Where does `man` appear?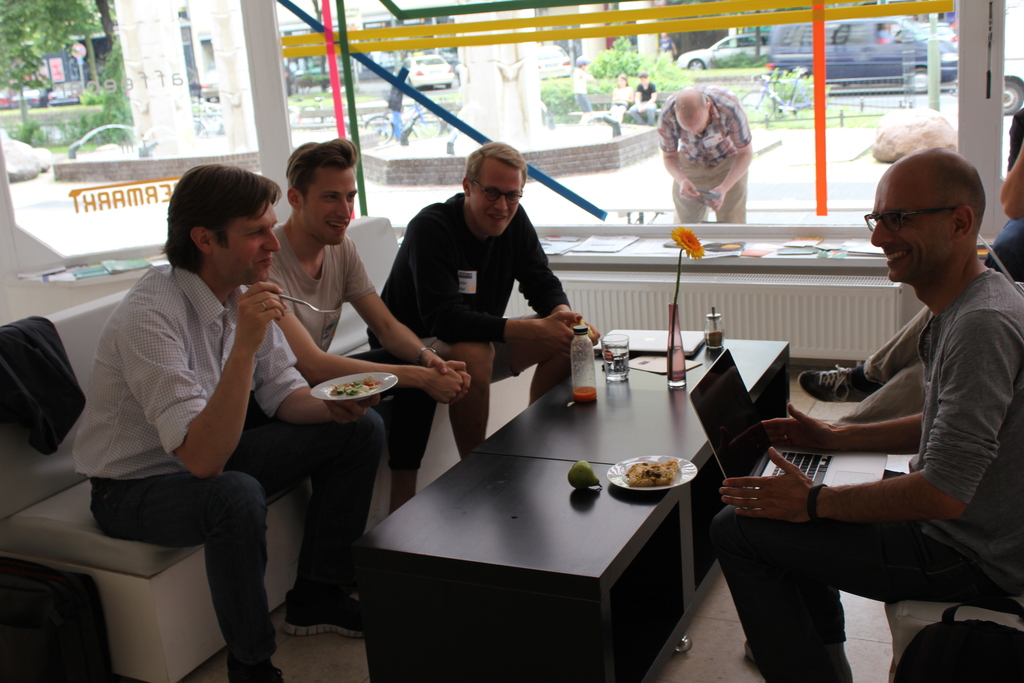
Appears at bbox=(645, 88, 754, 223).
